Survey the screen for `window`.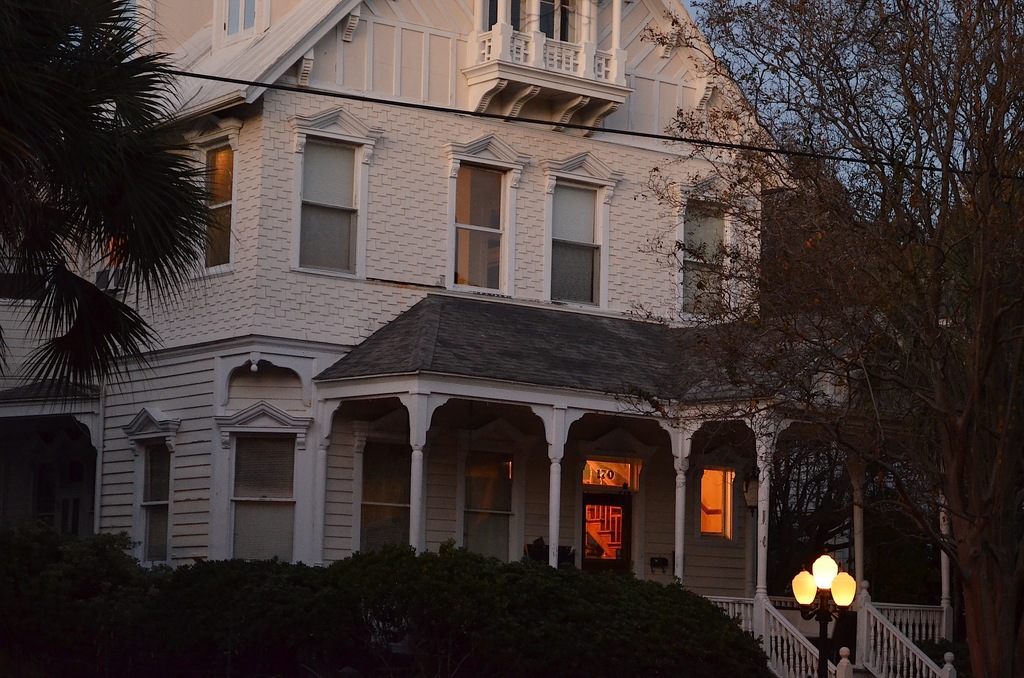
Survey found: pyautogui.locateOnScreen(454, 417, 538, 569).
